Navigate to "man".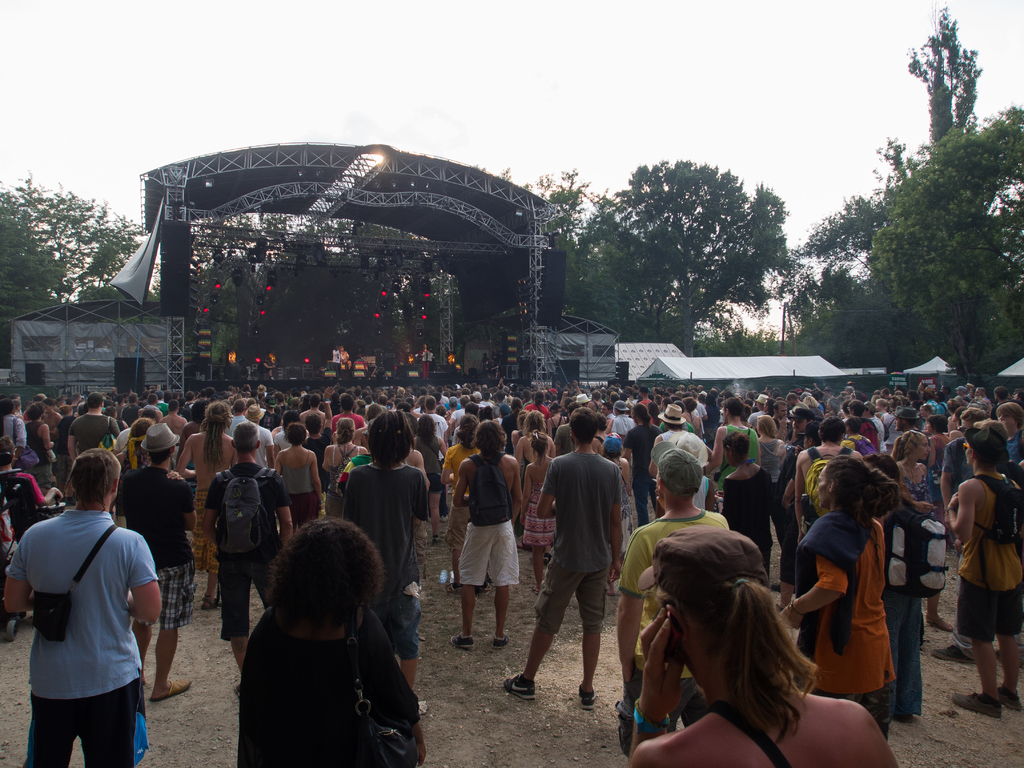
Navigation target: region(502, 407, 625, 712).
